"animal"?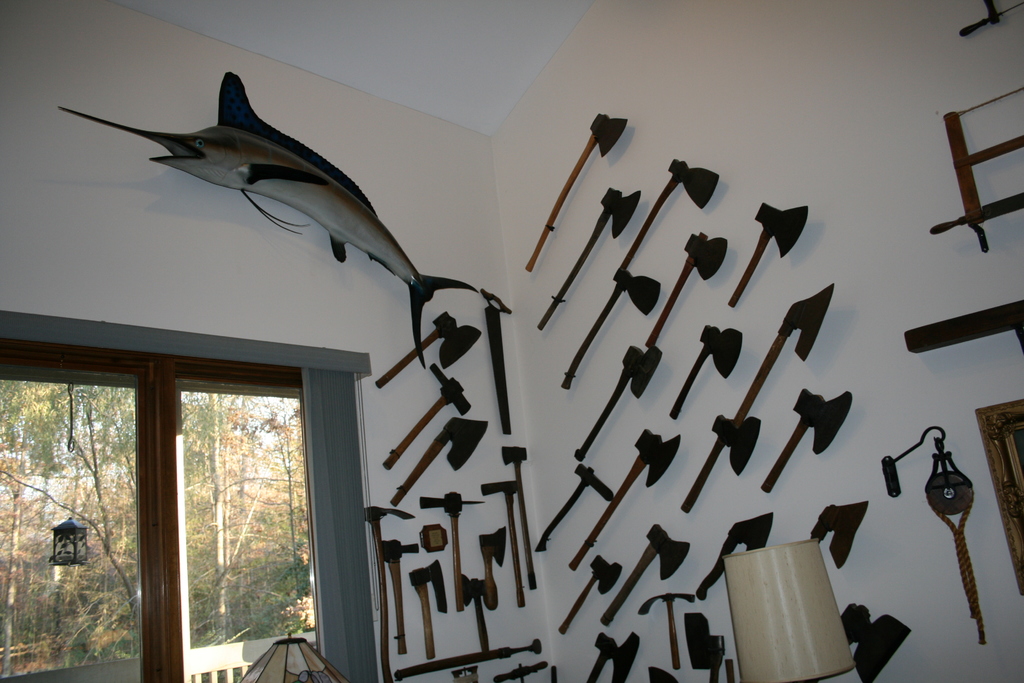
rect(55, 65, 485, 370)
